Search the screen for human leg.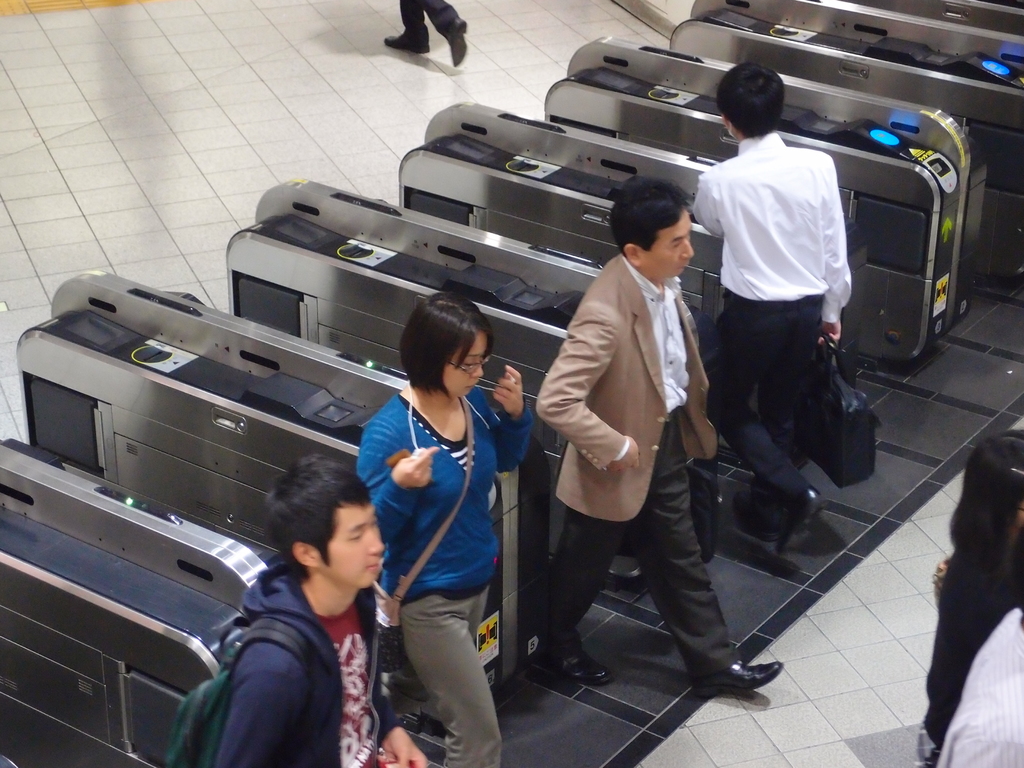
Found at 537,500,622,682.
